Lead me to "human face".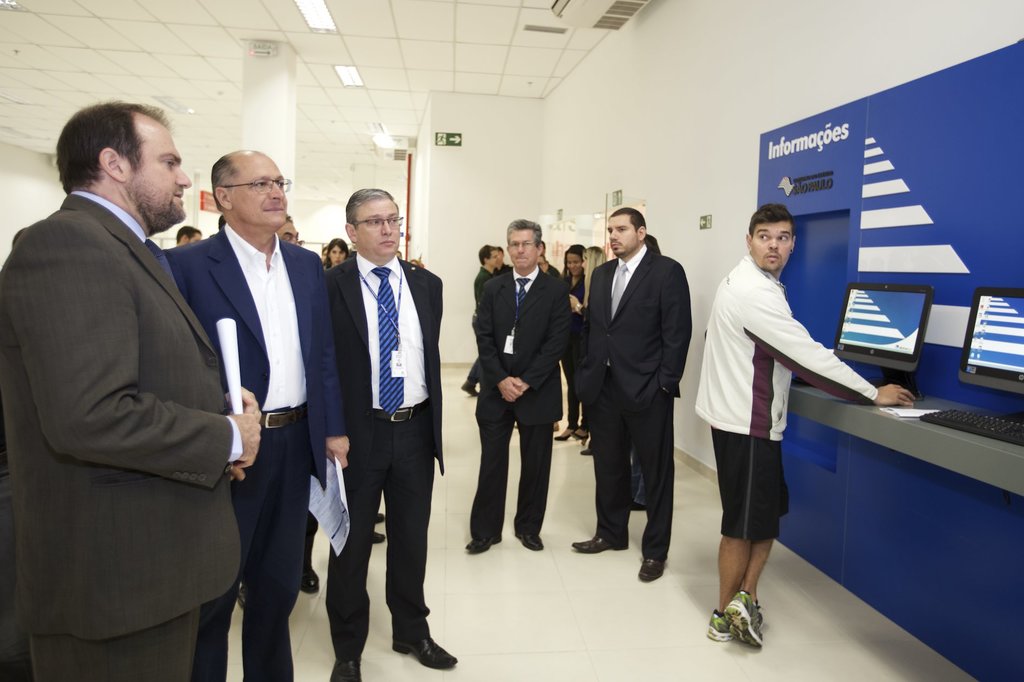
Lead to BBox(359, 198, 399, 254).
